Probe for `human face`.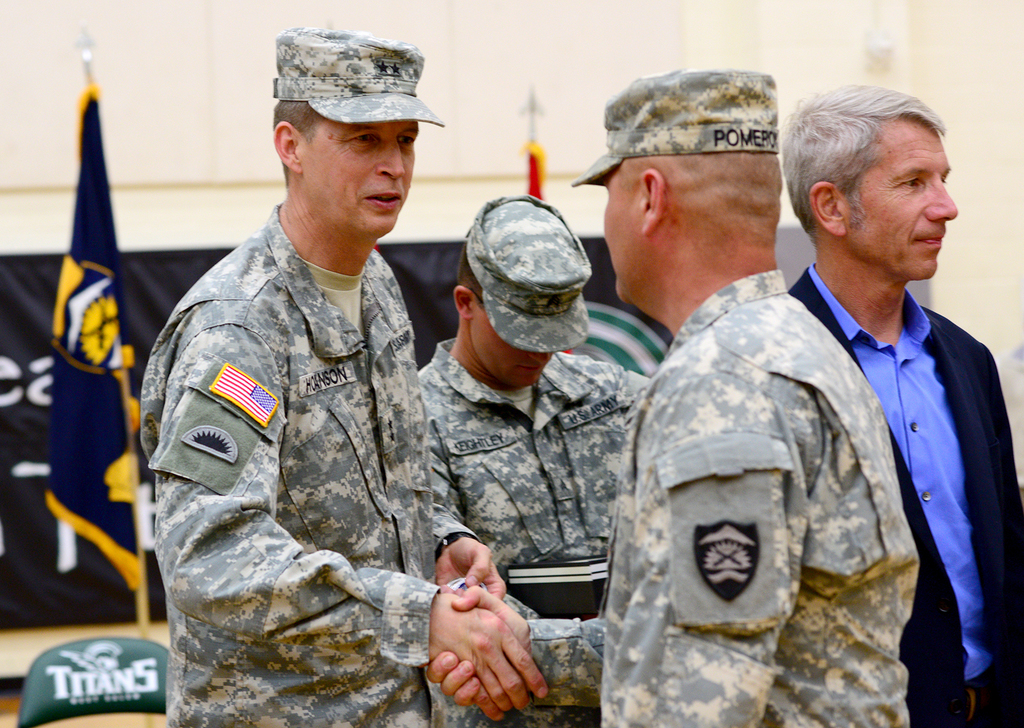
Probe result: region(468, 320, 554, 388).
